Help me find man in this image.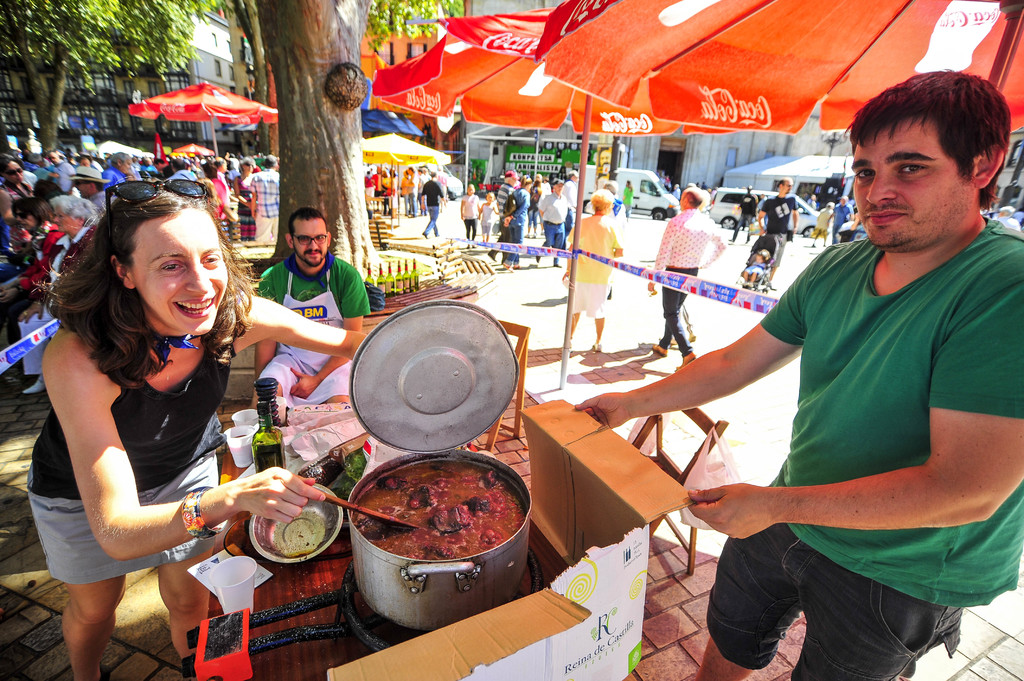
Found it: 62/164/106/209.
